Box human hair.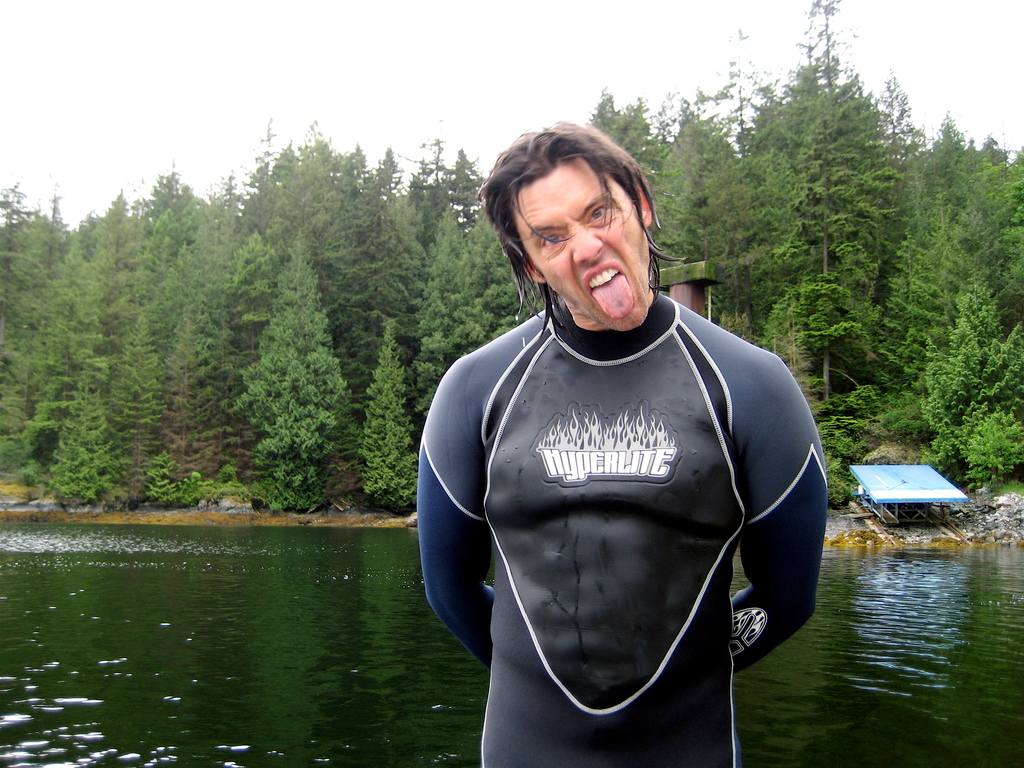
rect(484, 134, 662, 316).
